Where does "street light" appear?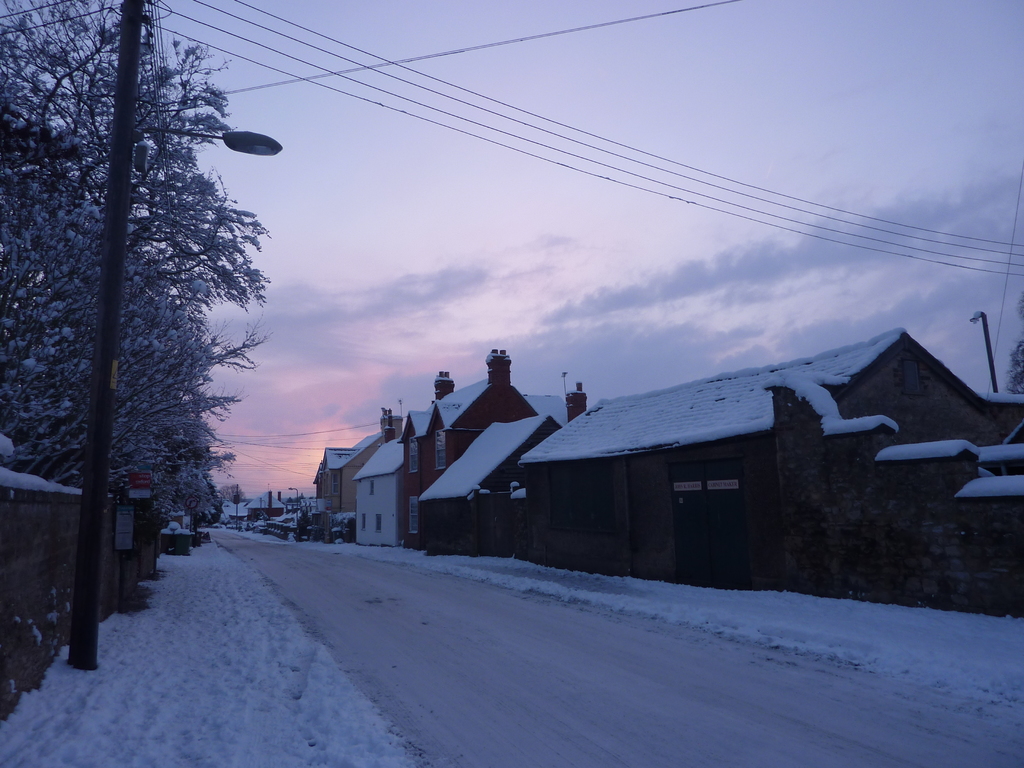
Appears at bbox(287, 485, 301, 543).
